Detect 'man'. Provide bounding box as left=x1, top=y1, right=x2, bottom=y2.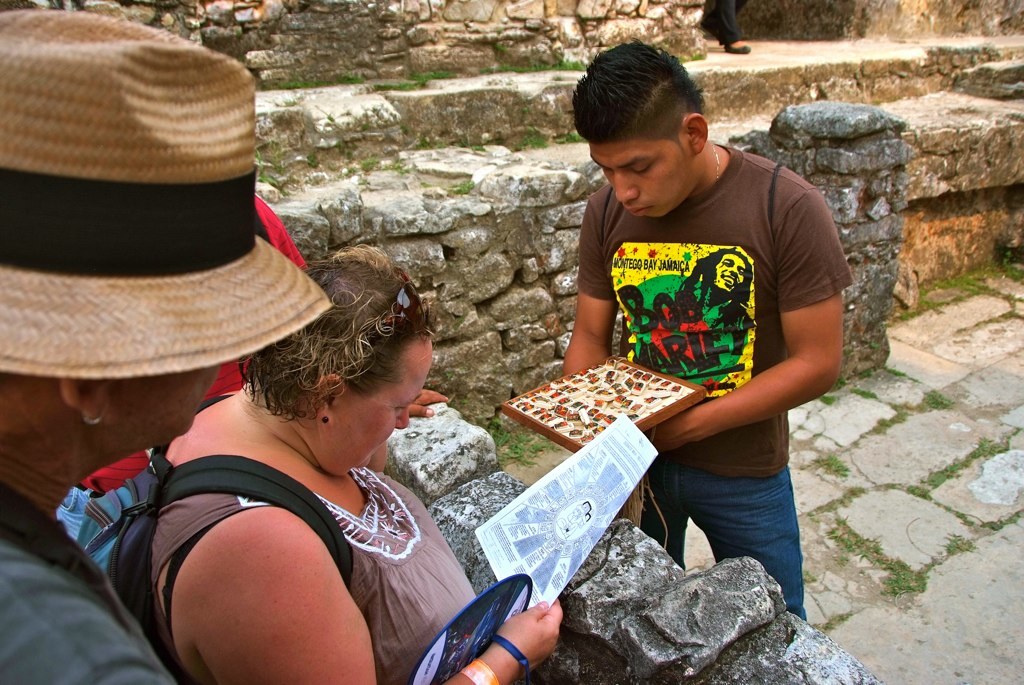
left=685, top=247, right=754, bottom=332.
